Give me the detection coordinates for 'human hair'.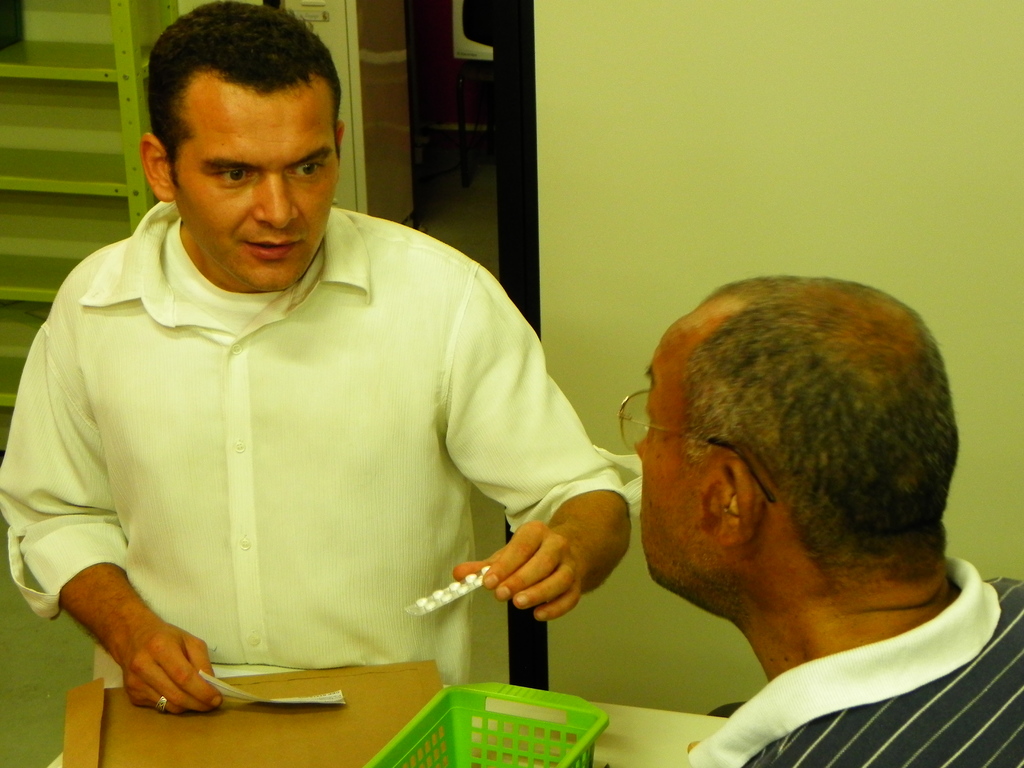
619/287/949/601.
